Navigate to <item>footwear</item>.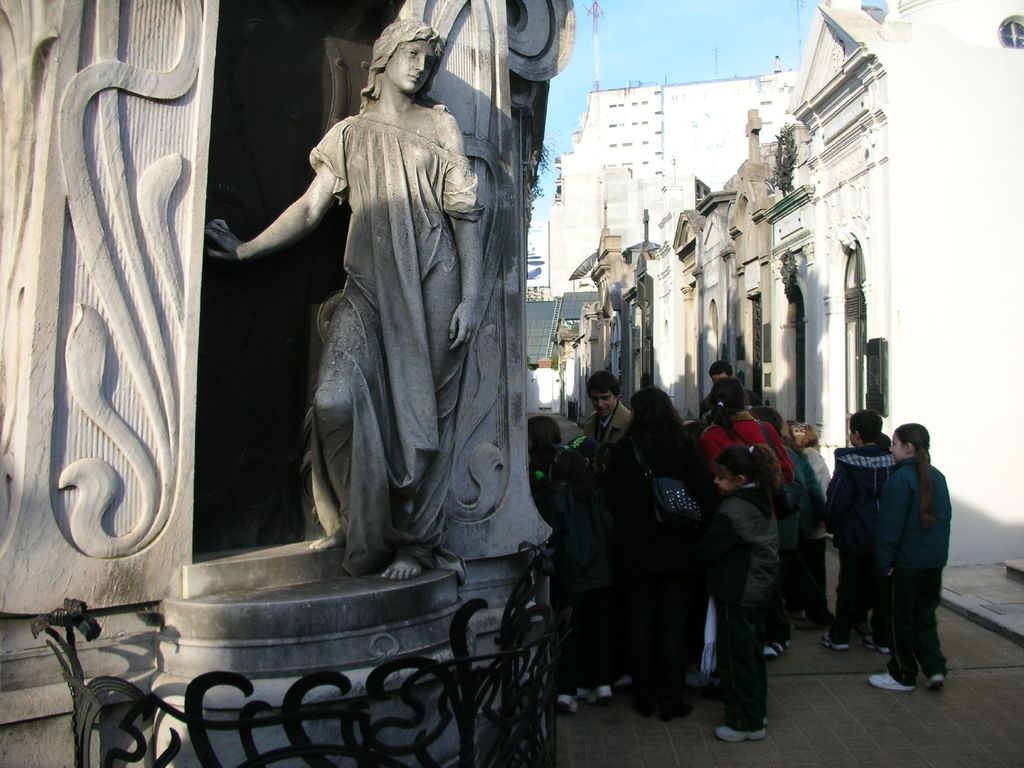
Navigation target: locate(714, 725, 759, 737).
